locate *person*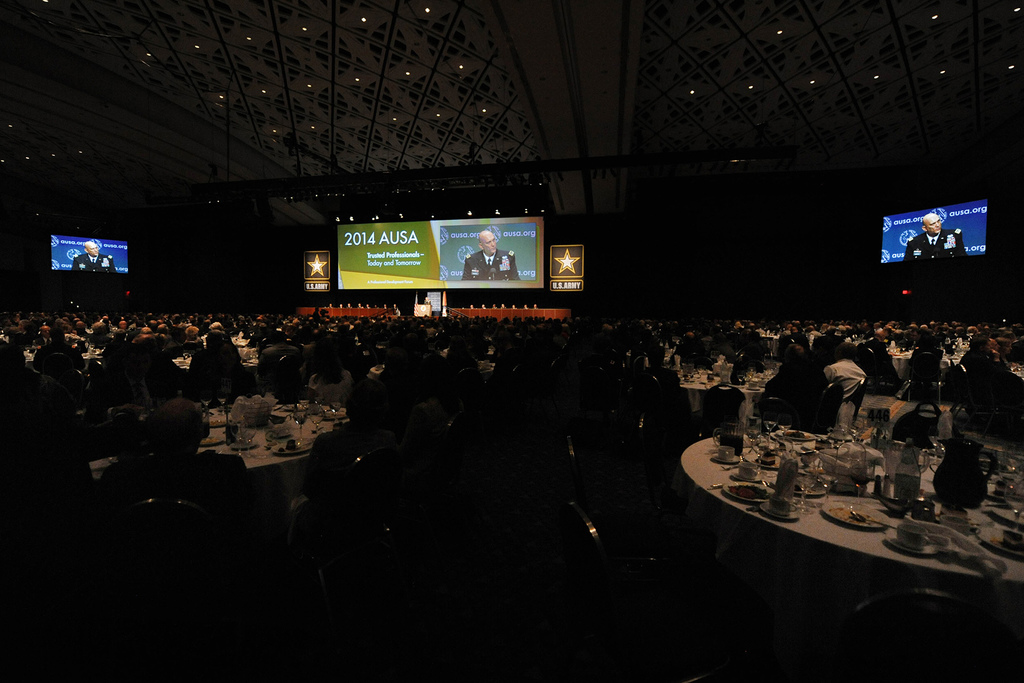
{"left": 72, "top": 238, "right": 118, "bottom": 274}
